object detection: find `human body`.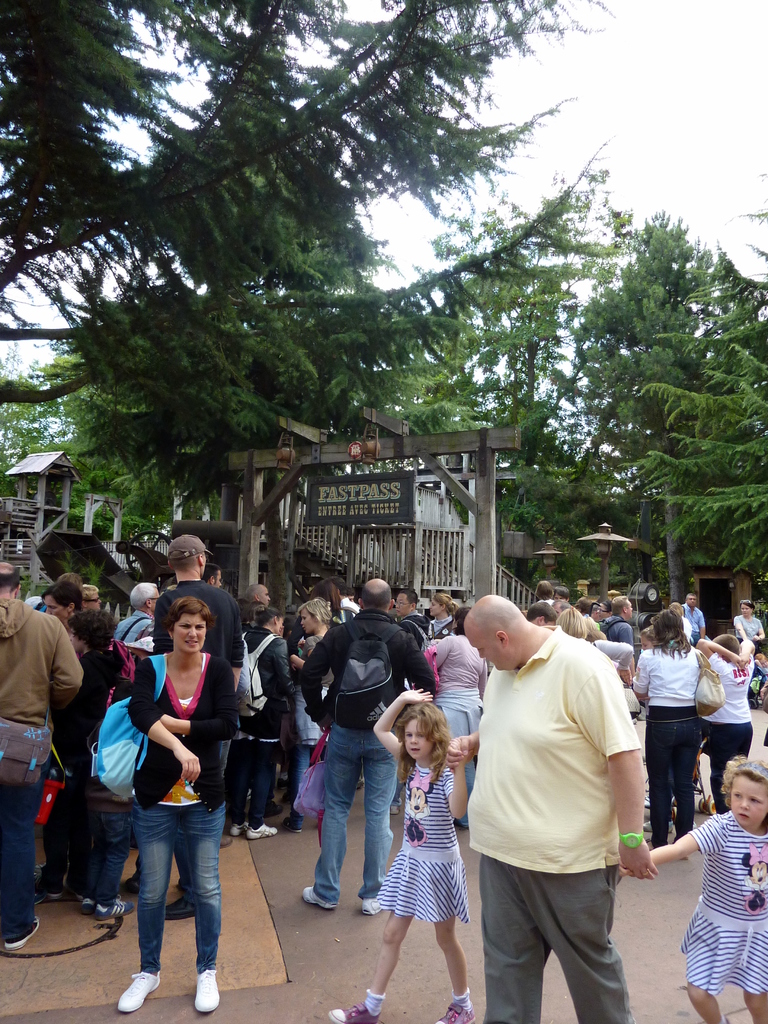
rect(236, 600, 325, 837).
